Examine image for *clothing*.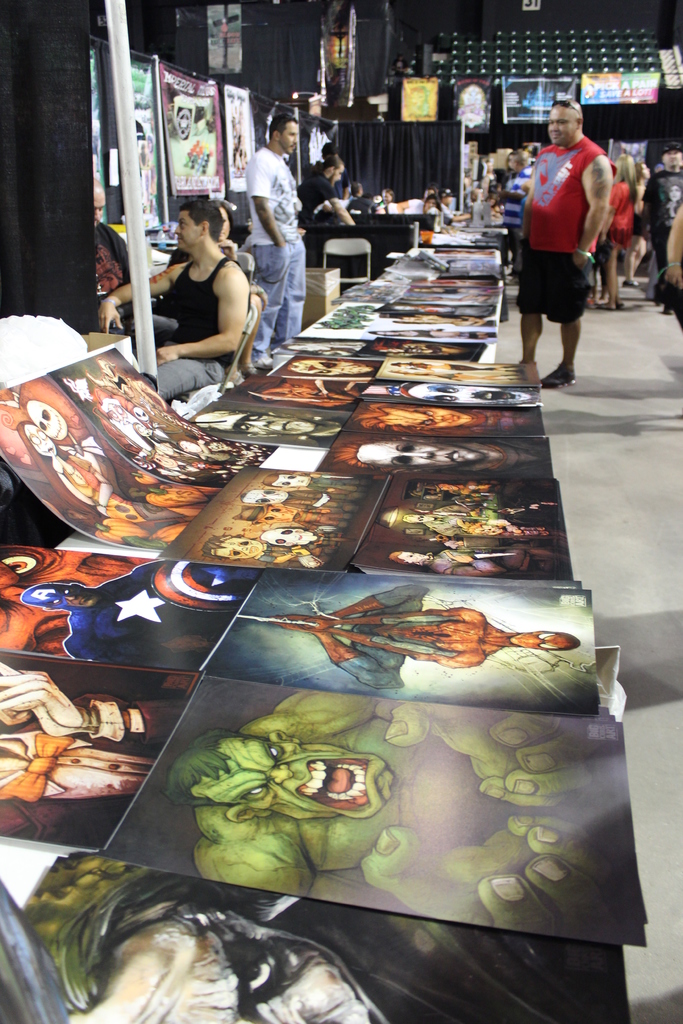
Examination result: crop(611, 180, 636, 238).
